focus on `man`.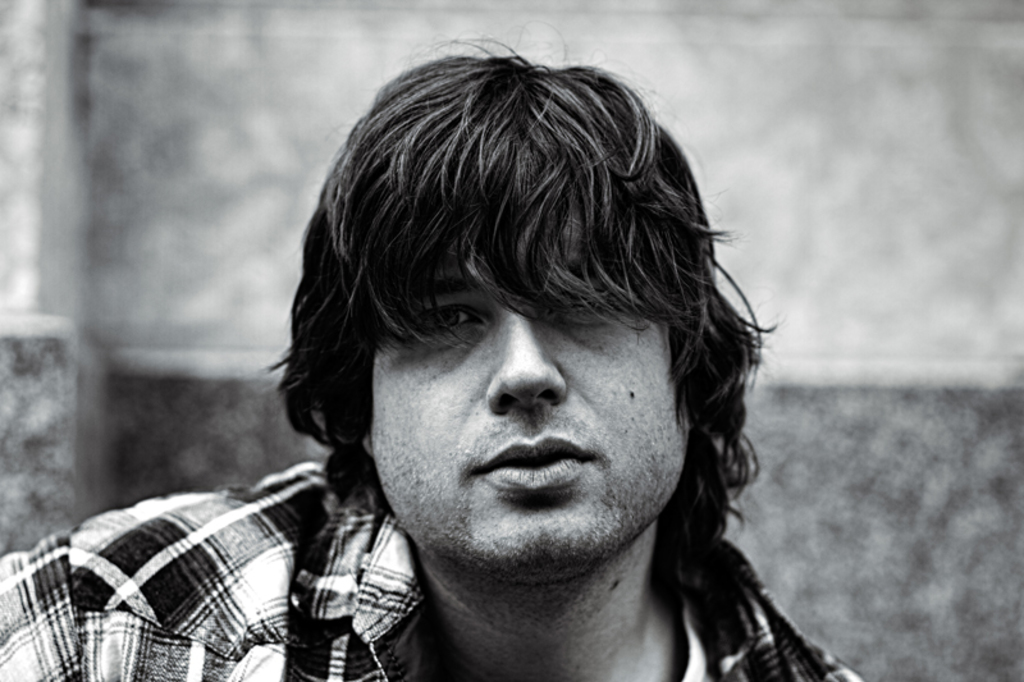
Focused at (0, 45, 854, 677).
